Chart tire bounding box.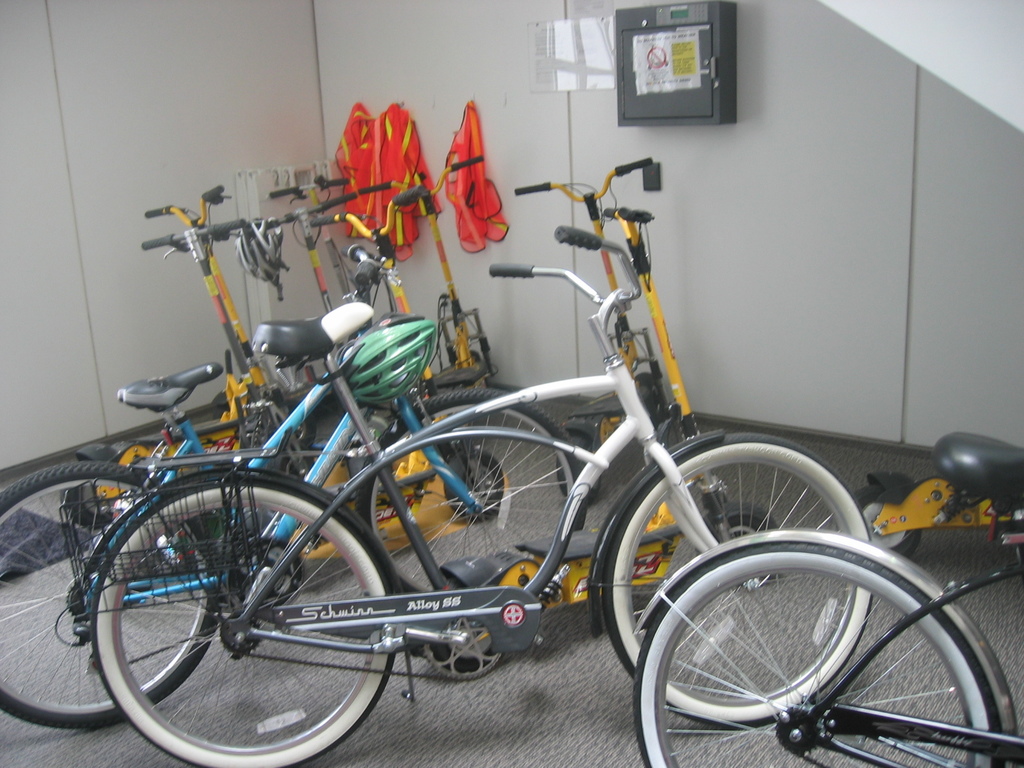
Charted: left=603, top=434, right=870, bottom=728.
